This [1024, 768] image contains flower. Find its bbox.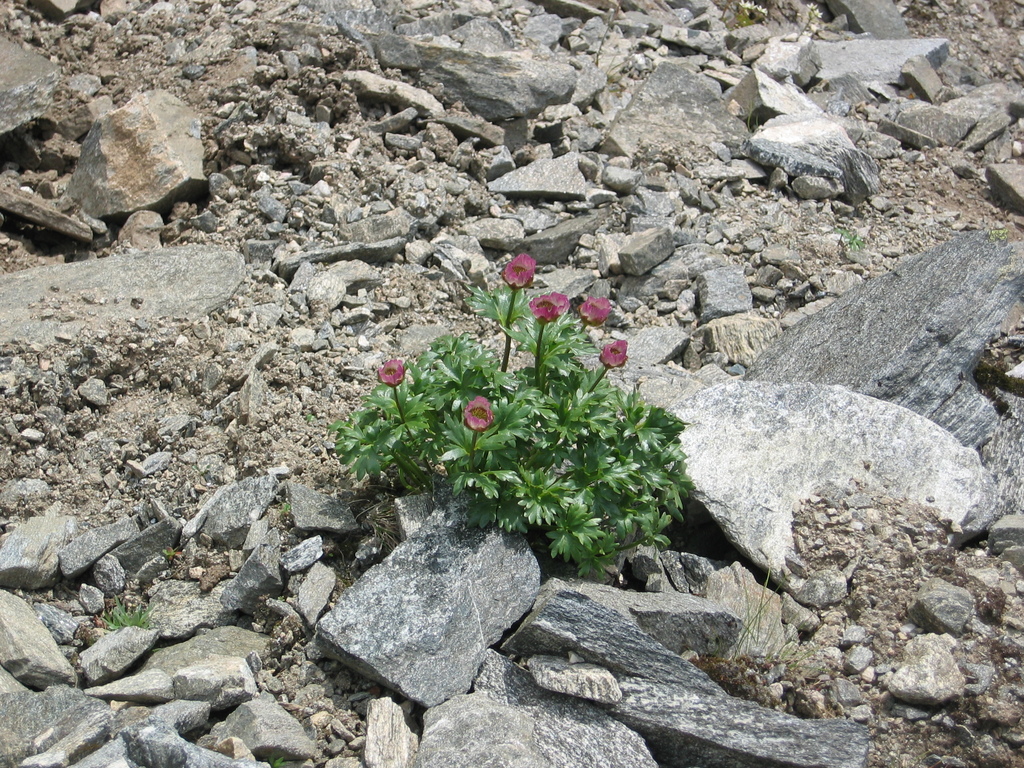
crop(459, 393, 496, 433).
